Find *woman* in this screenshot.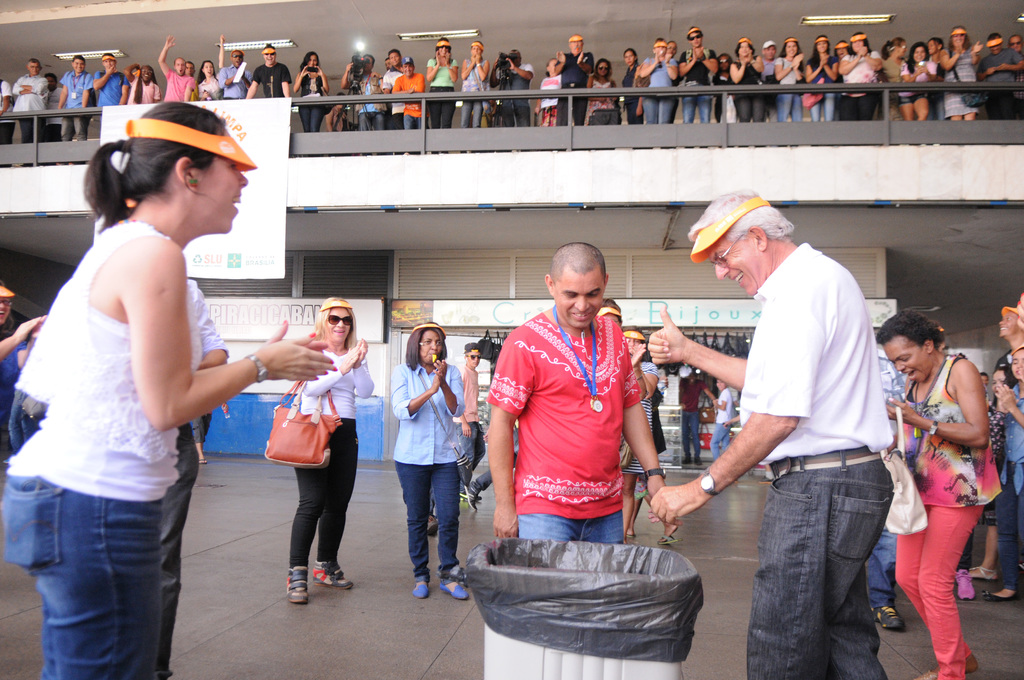
The bounding box for *woman* is select_region(0, 289, 44, 404).
